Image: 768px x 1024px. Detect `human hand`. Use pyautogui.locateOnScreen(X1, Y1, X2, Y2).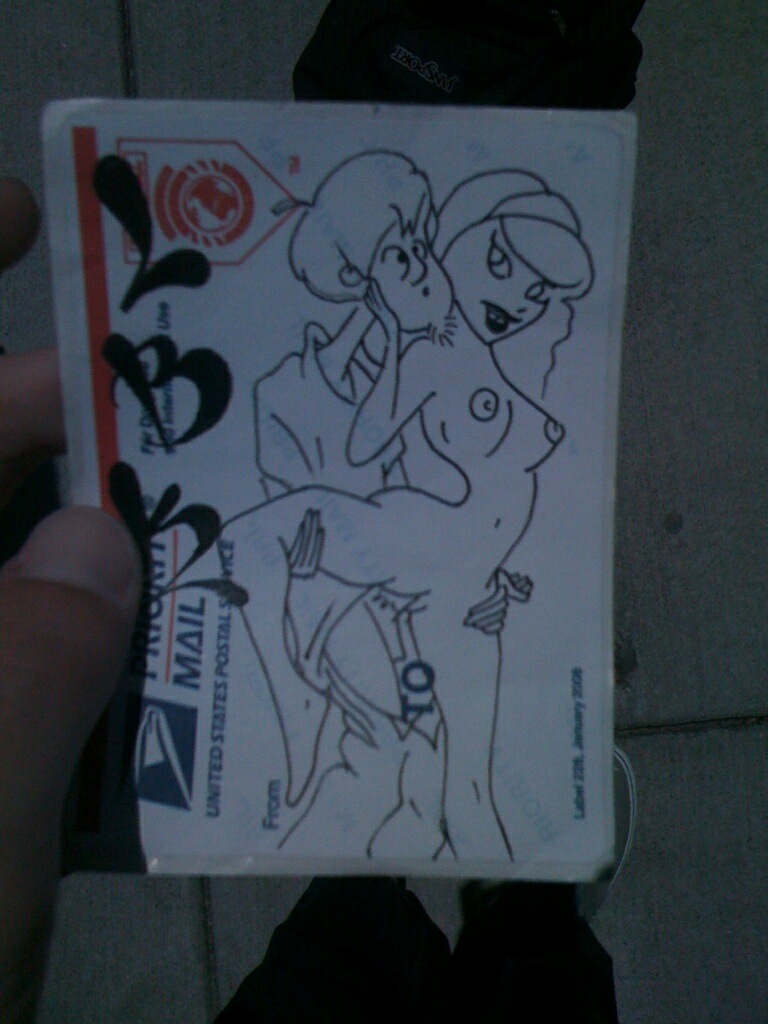
pyautogui.locateOnScreen(458, 586, 509, 640).
